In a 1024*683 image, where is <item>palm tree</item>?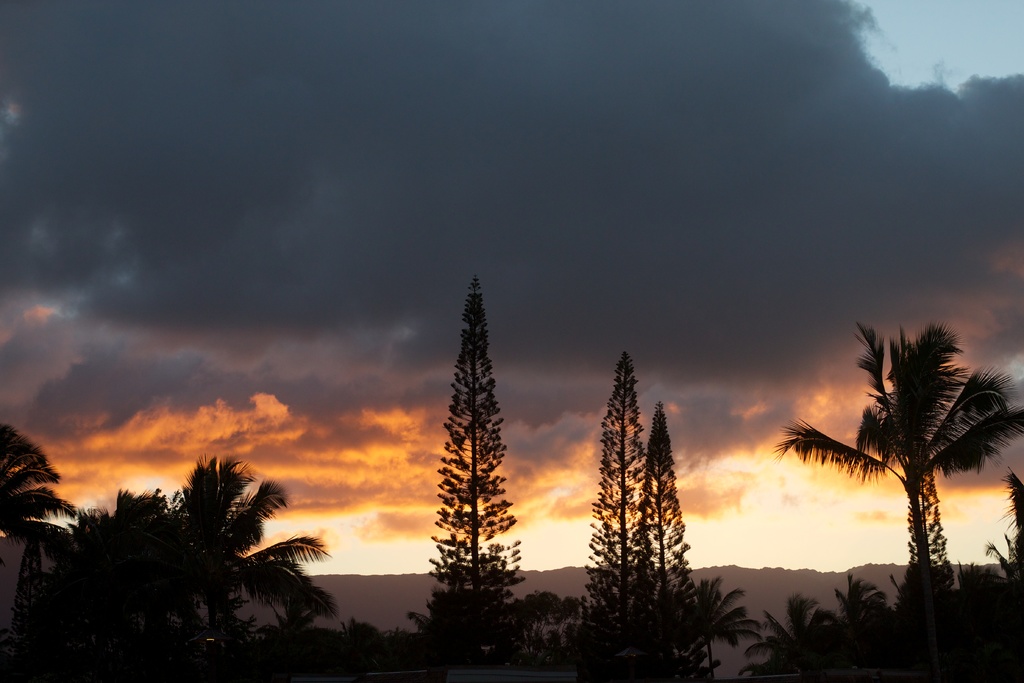
l=427, t=574, r=556, b=682.
